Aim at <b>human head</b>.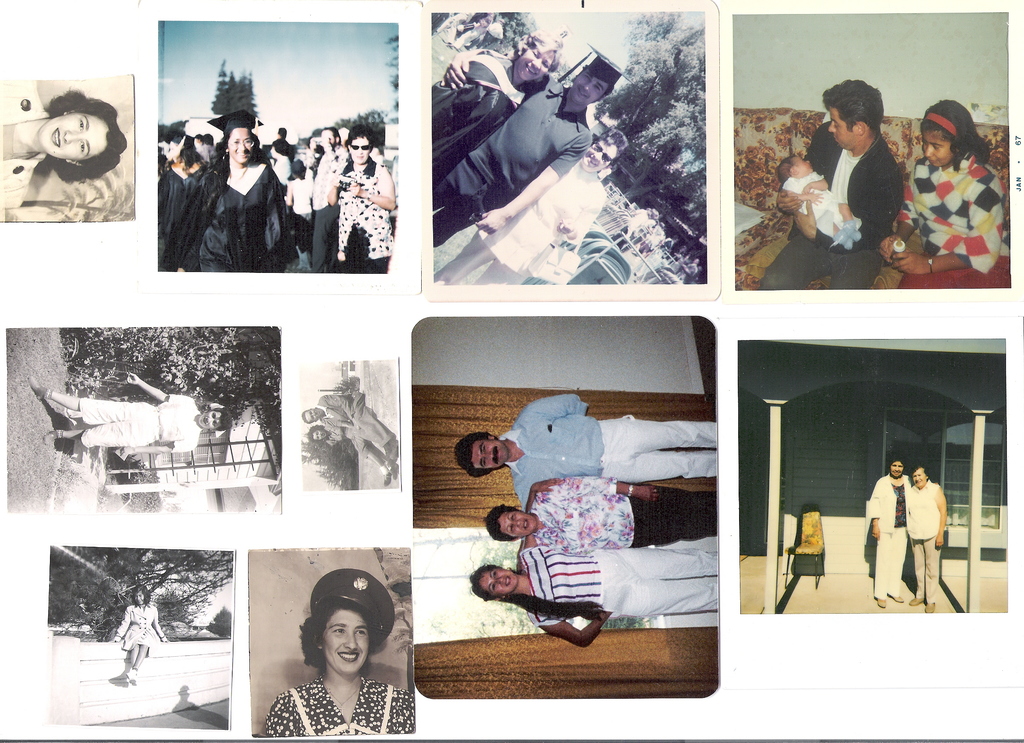
Aimed at 822, 74, 882, 154.
